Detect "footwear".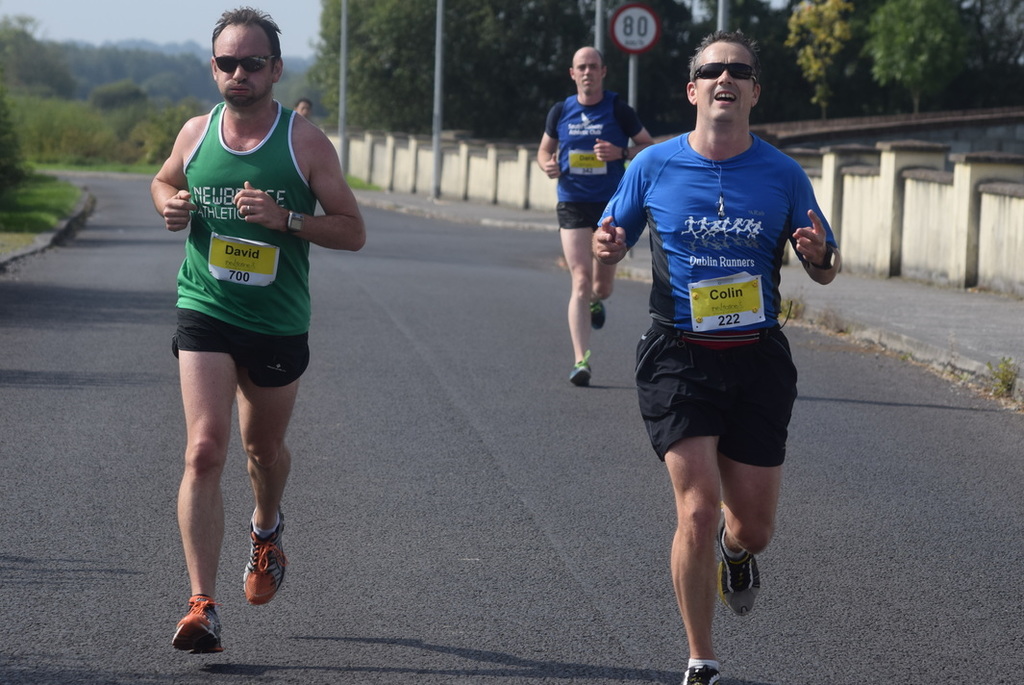
Detected at box=[587, 302, 607, 330].
